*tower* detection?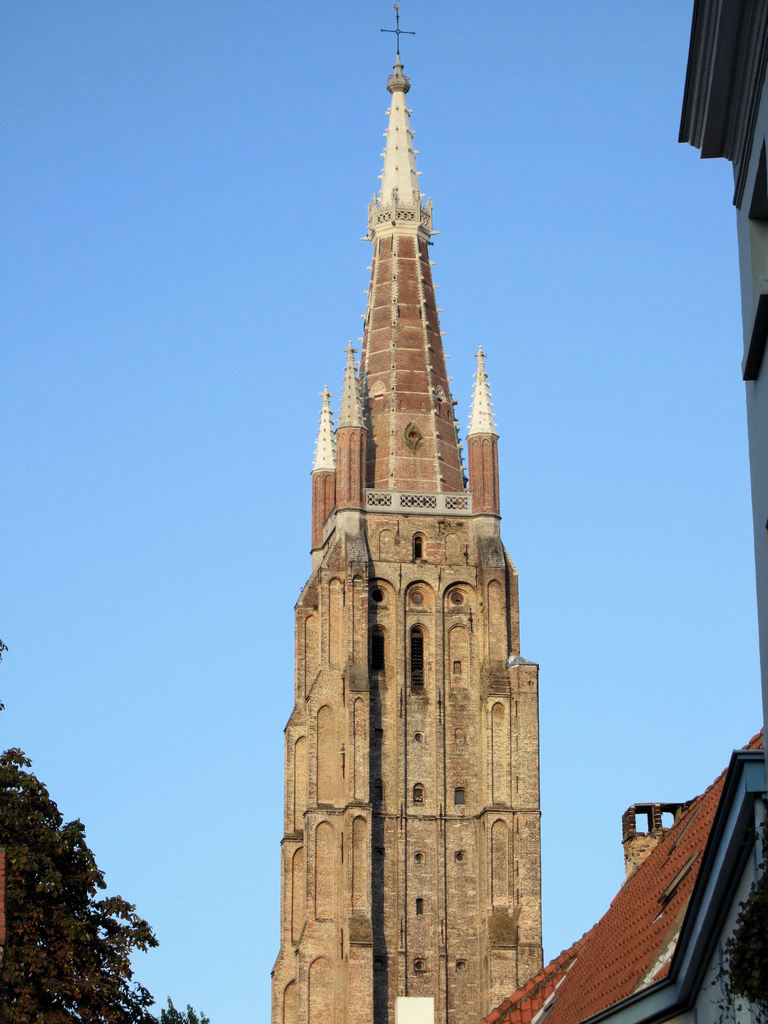
[268, 17, 581, 1006]
